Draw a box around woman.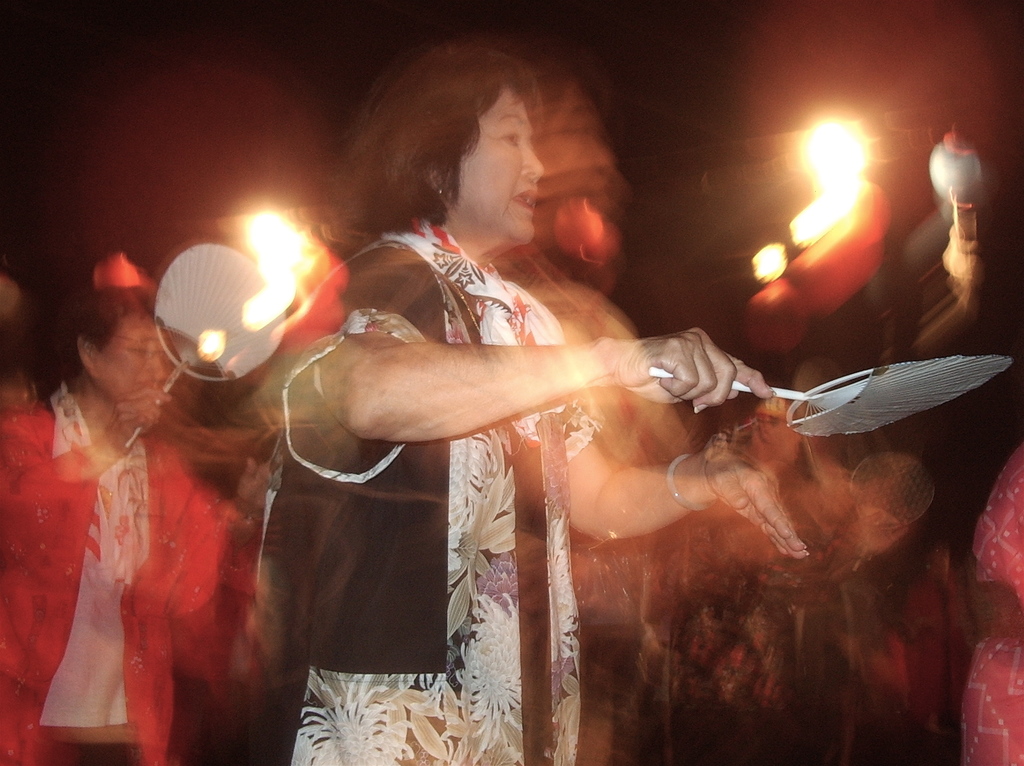
rect(269, 40, 790, 765).
